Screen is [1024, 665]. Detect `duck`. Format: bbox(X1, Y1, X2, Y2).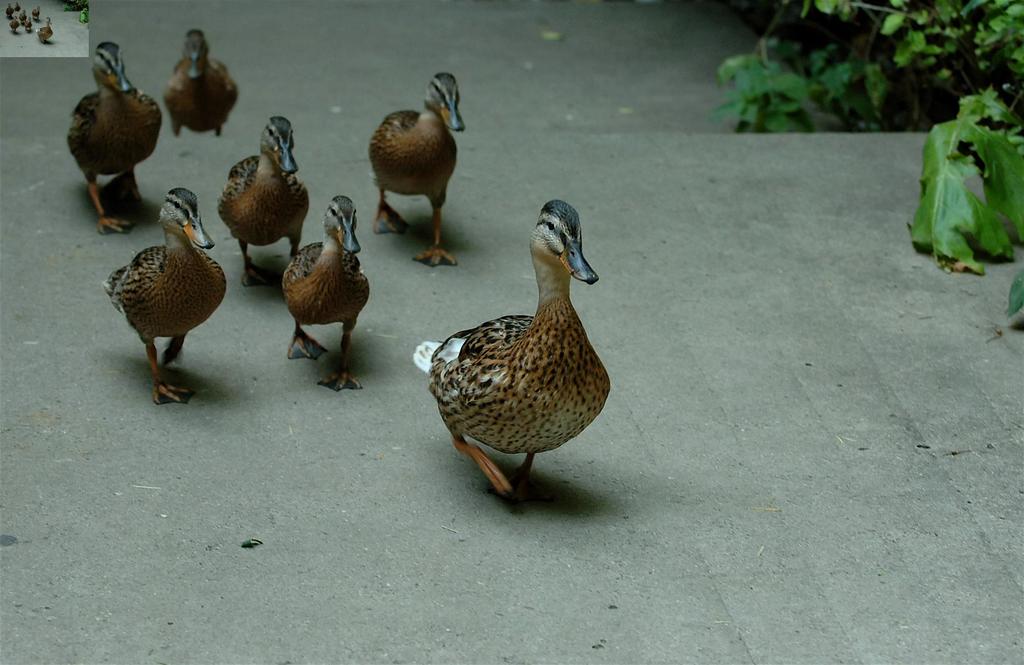
bbox(396, 168, 609, 507).
